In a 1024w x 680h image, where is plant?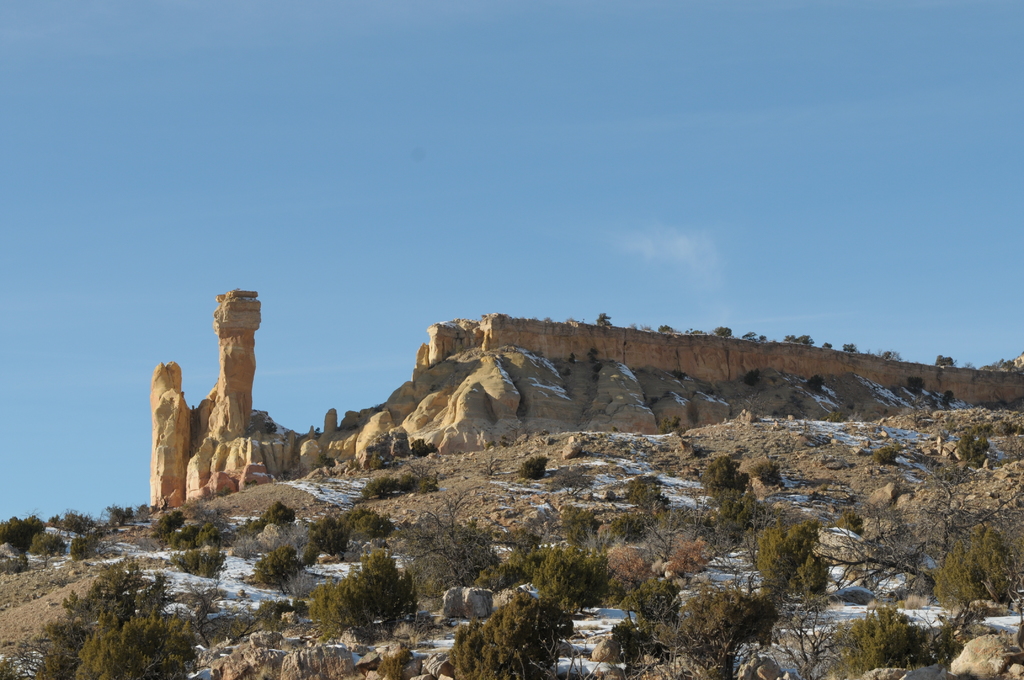
[left=808, top=374, right=826, bottom=391].
